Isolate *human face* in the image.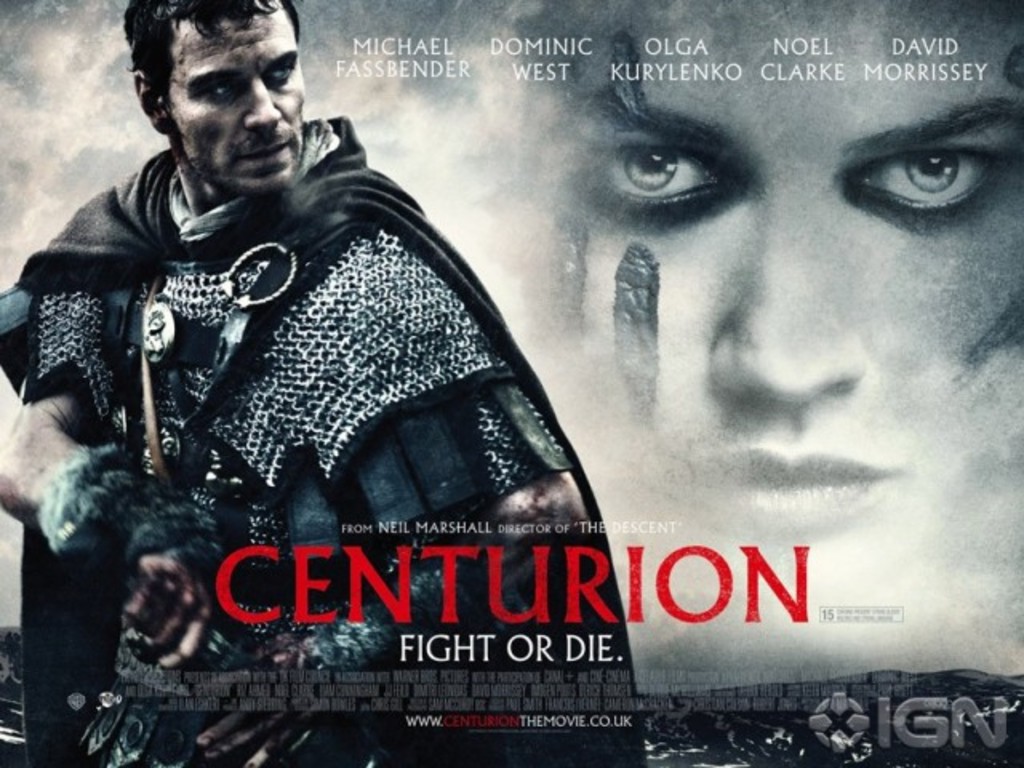
Isolated region: rect(554, 0, 1018, 536).
